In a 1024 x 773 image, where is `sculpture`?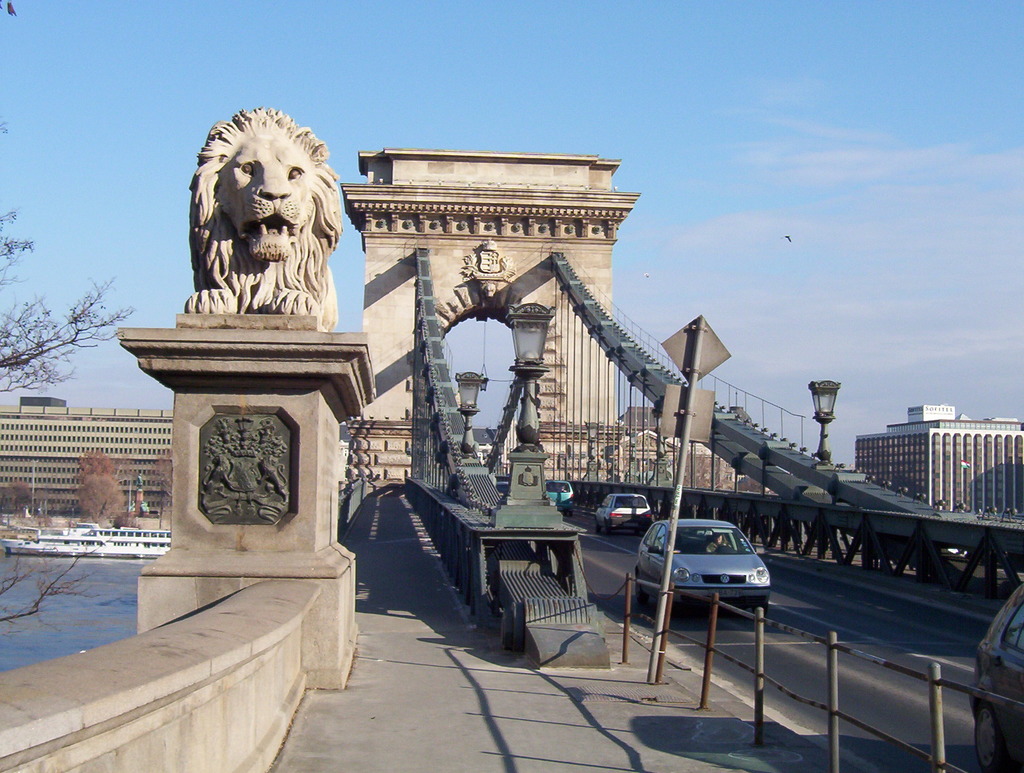
BBox(196, 411, 294, 526).
